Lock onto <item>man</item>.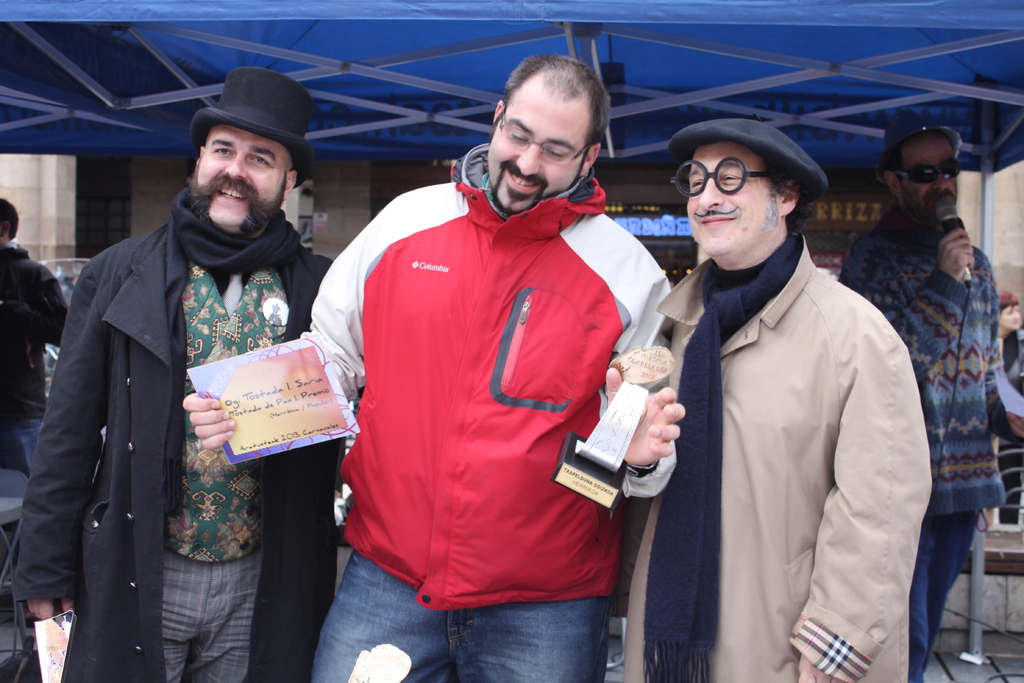
Locked: box=[14, 65, 340, 682].
